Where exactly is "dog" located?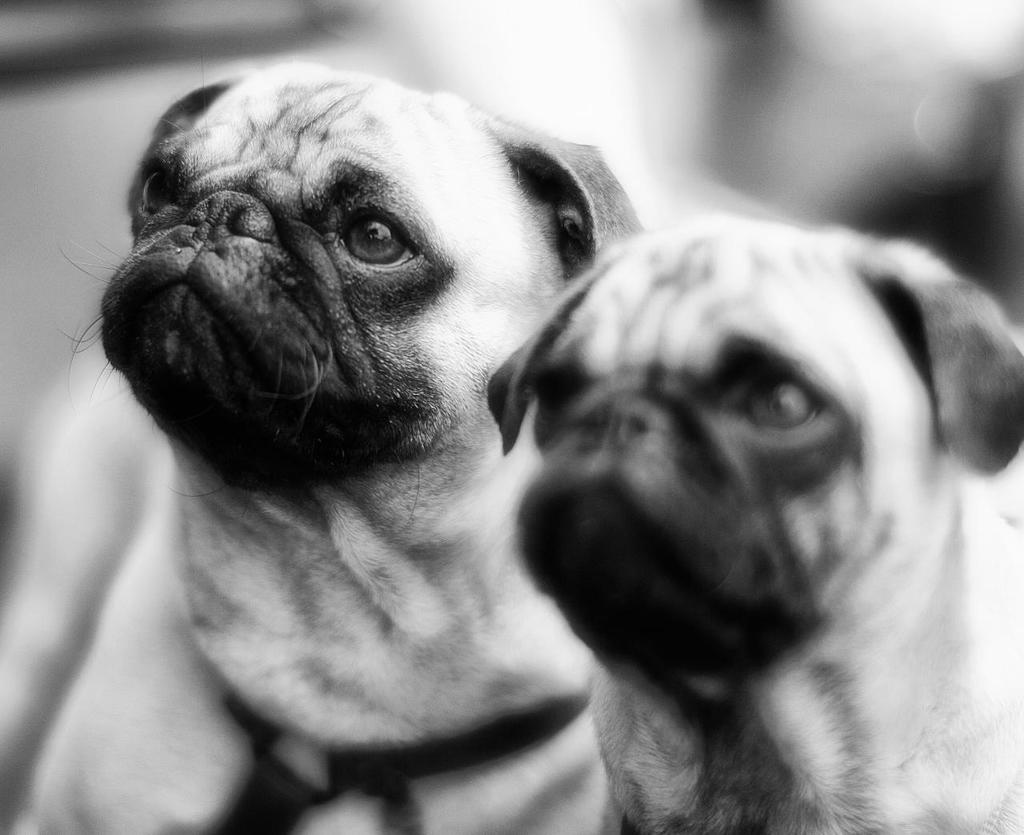
Its bounding box is left=487, top=221, right=1023, bottom=834.
